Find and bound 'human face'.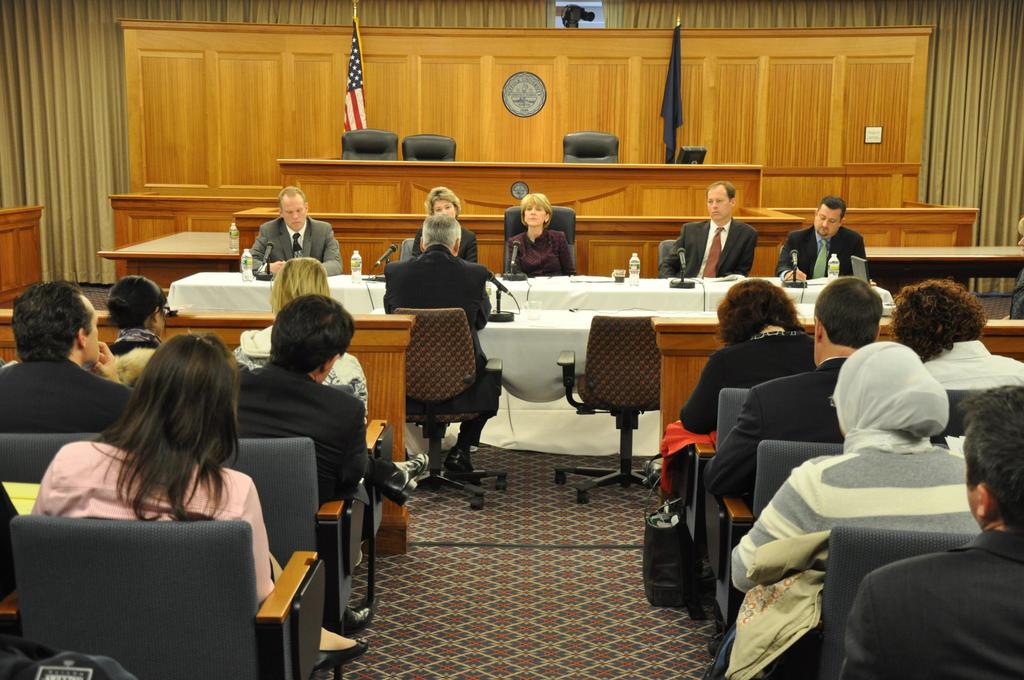
Bound: detection(525, 207, 545, 224).
